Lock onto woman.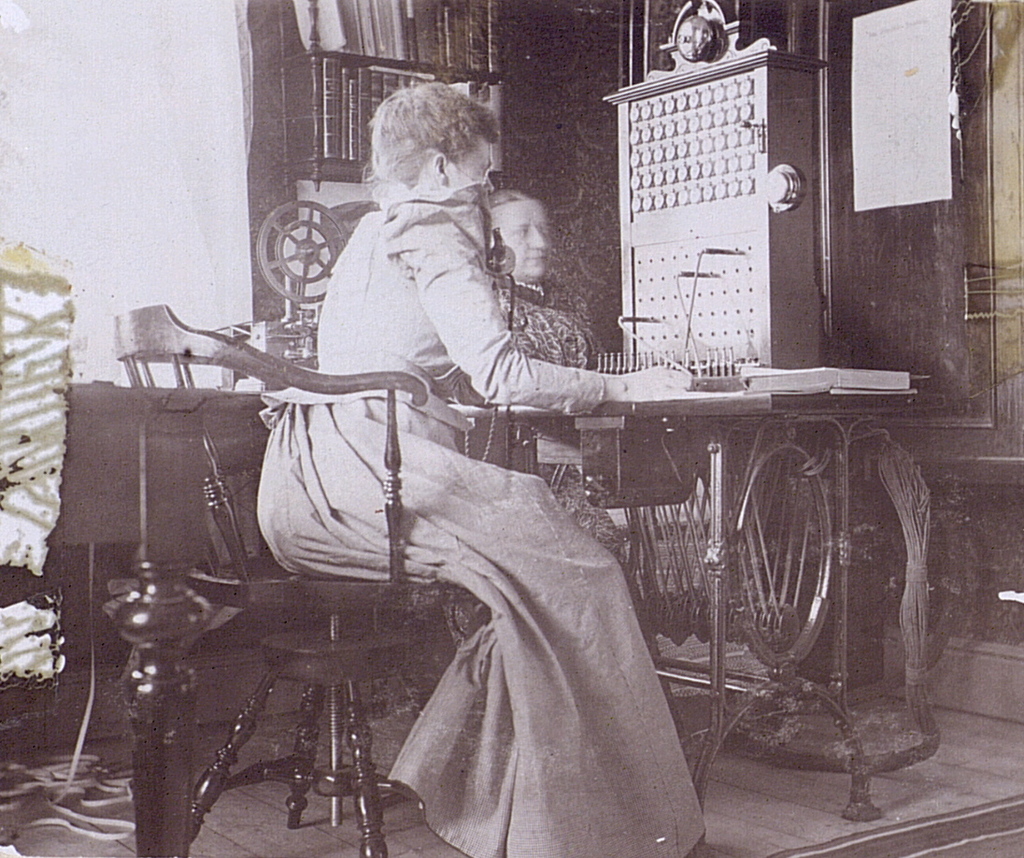
Locked: [left=186, top=93, right=740, bottom=841].
